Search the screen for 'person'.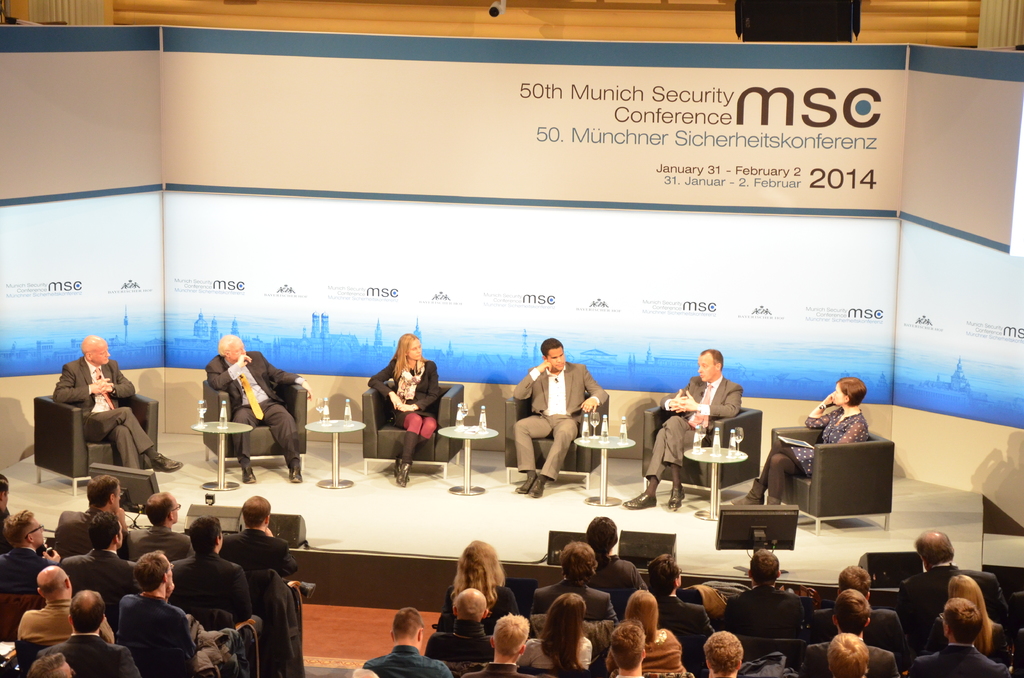
Found at locate(104, 546, 194, 677).
